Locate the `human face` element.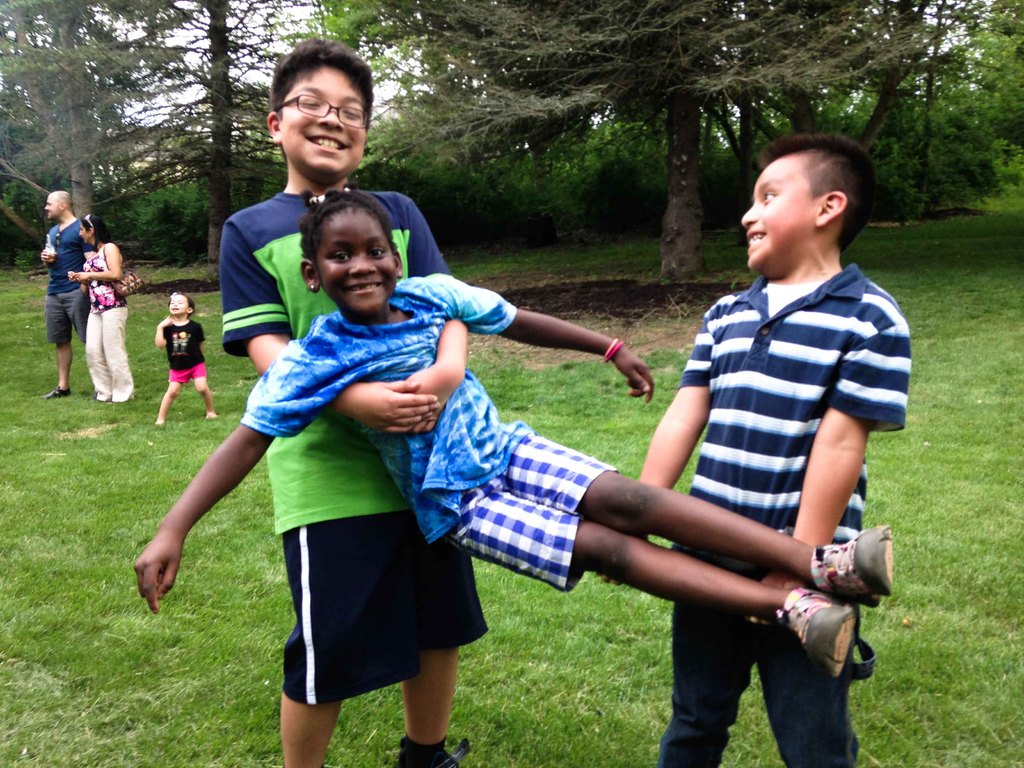
Element bbox: 742, 163, 815, 270.
